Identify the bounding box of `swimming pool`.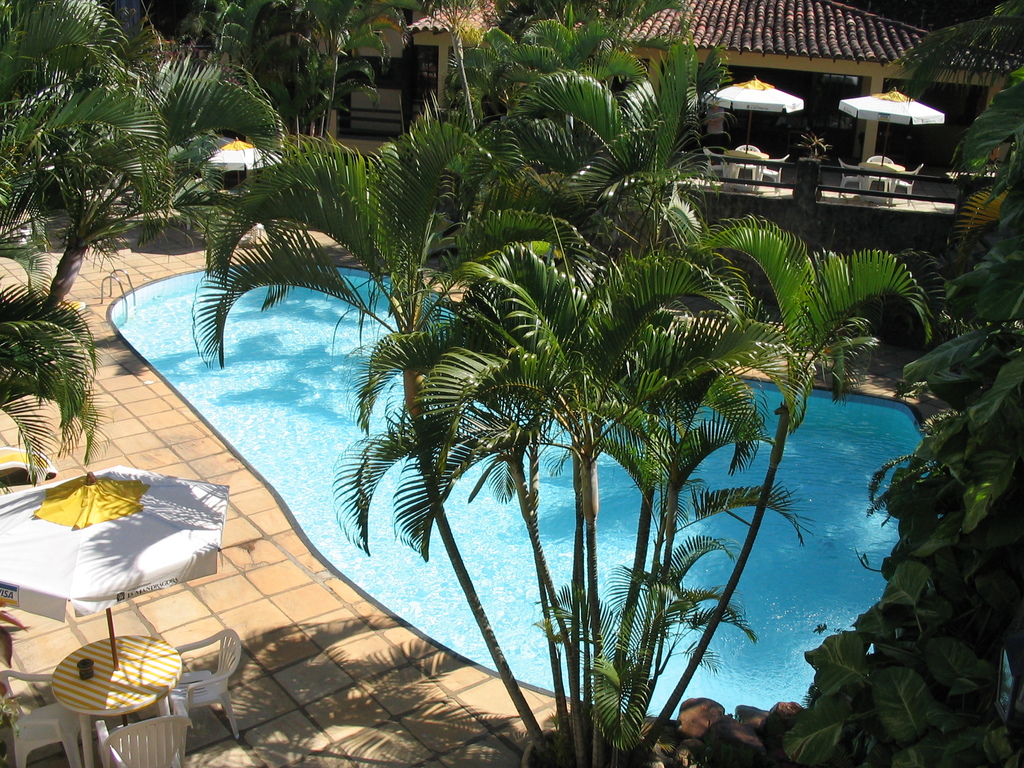
{"x1": 105, "y1": 266, "x2": 925, "y2": 727}.
